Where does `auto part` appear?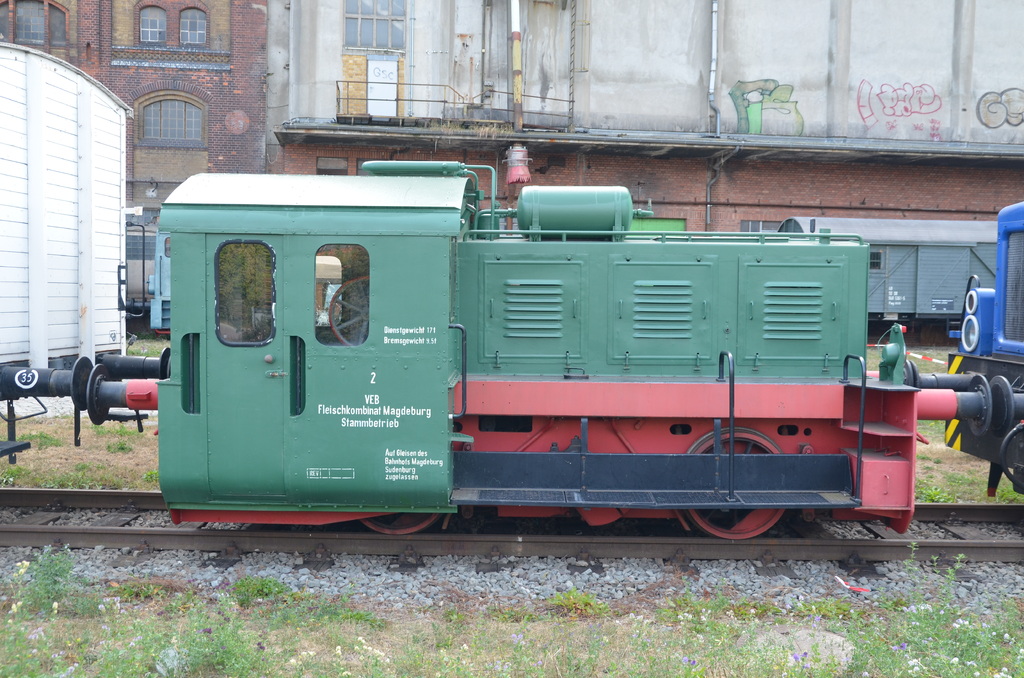
Appears at (325,272,367,352).
